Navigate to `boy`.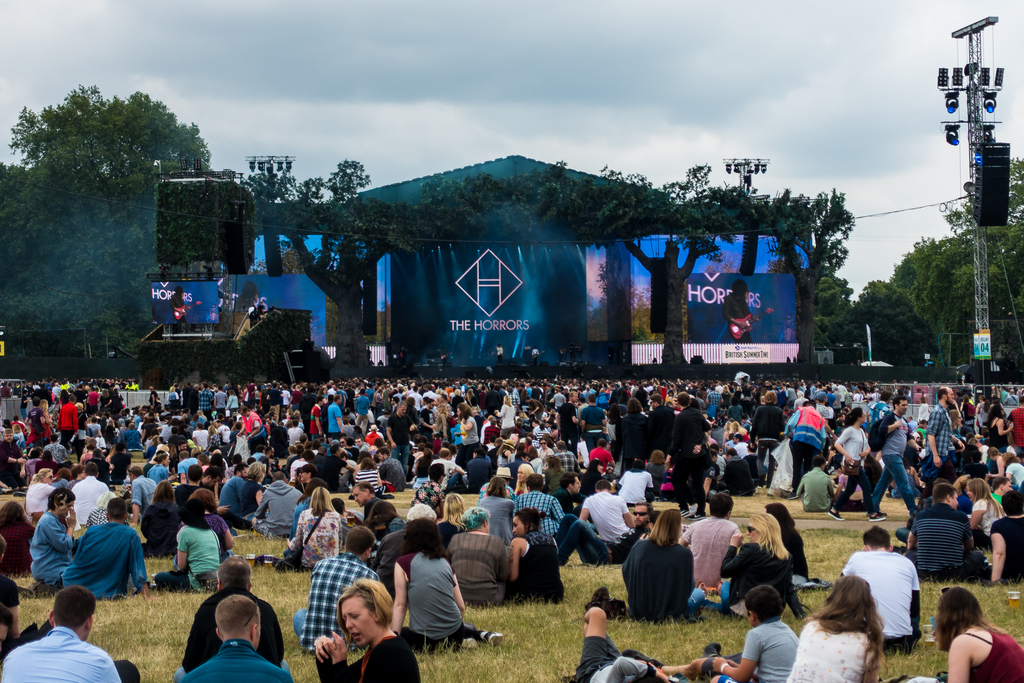
Navigation target: (678, 493, 739, 587).
